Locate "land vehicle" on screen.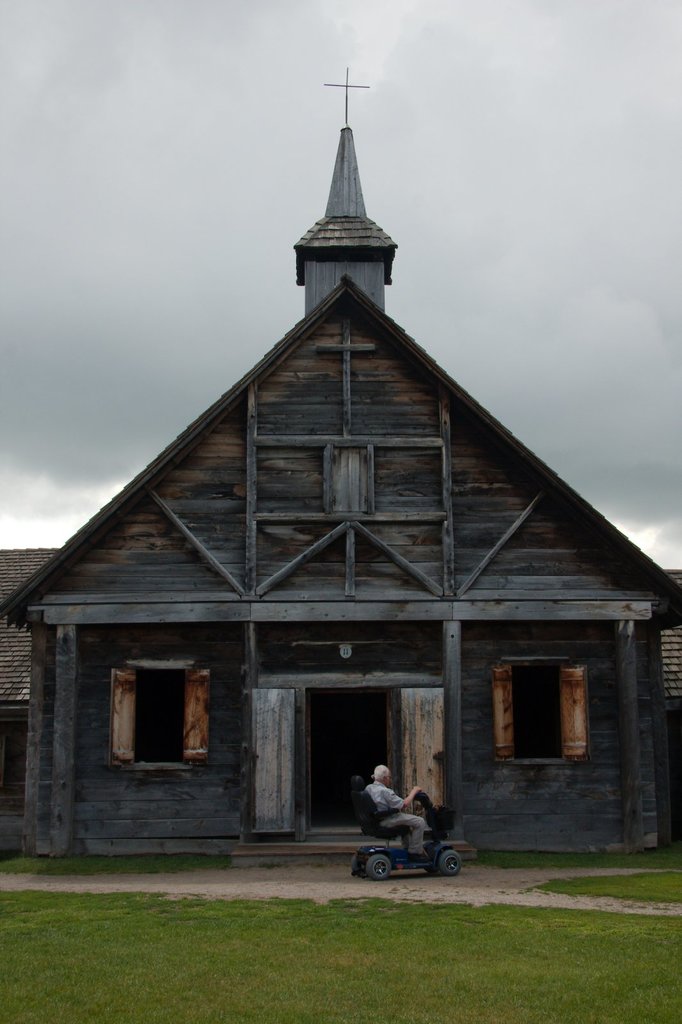
On screen at 351, 776, 464, 881.
